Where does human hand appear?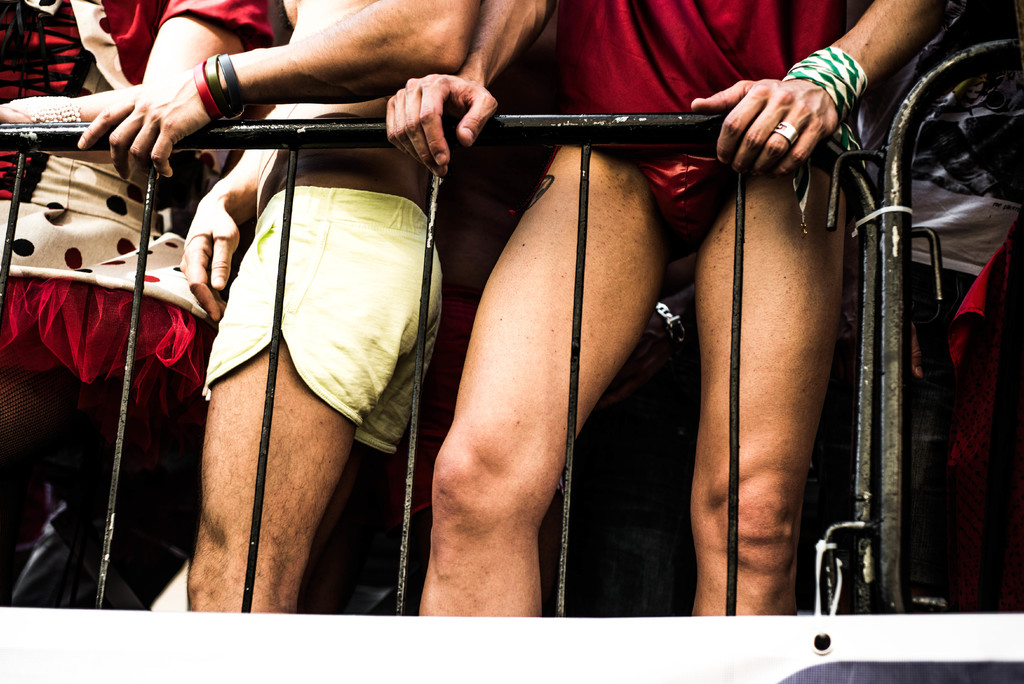
Appears at 75, 68, 225, 188.
